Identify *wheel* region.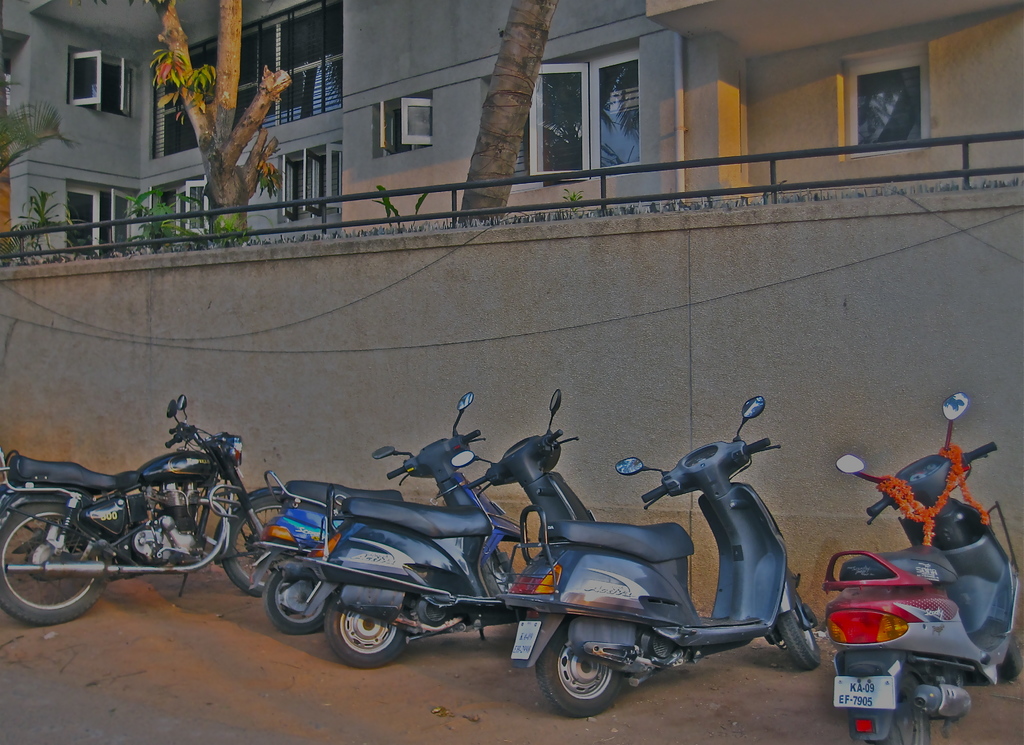
Region: Rect(323, 596, 410, 667).
